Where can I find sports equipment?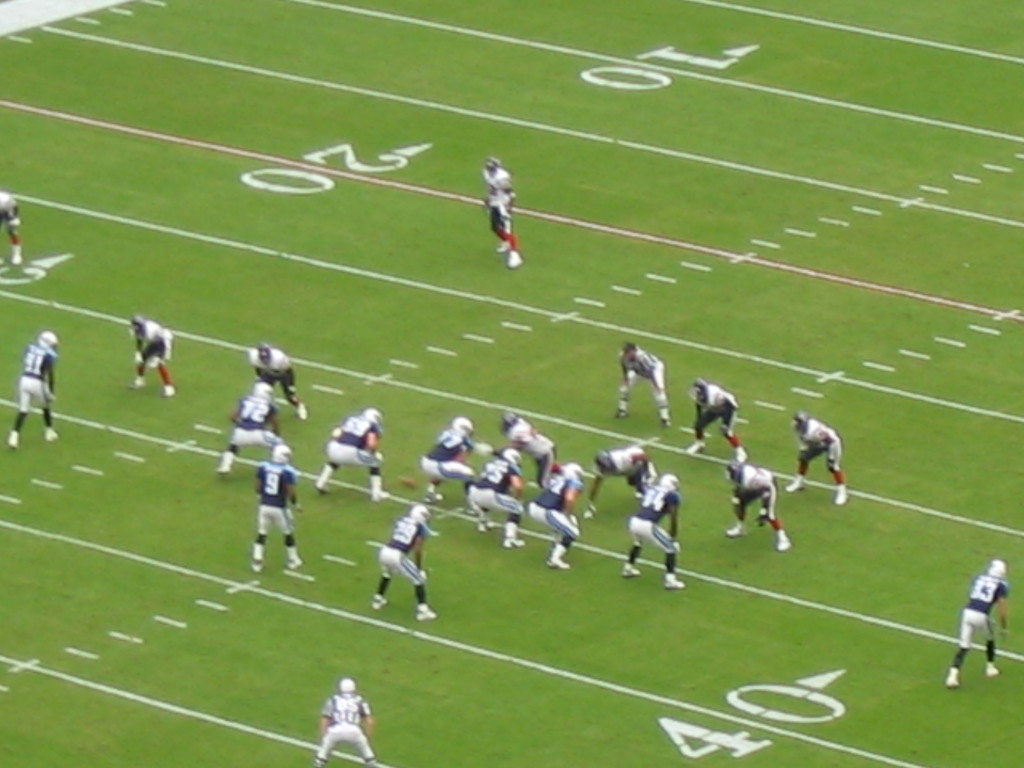
You can find it at {"left": 370, "top": 594, "right": 390, "bottom": 611}.
